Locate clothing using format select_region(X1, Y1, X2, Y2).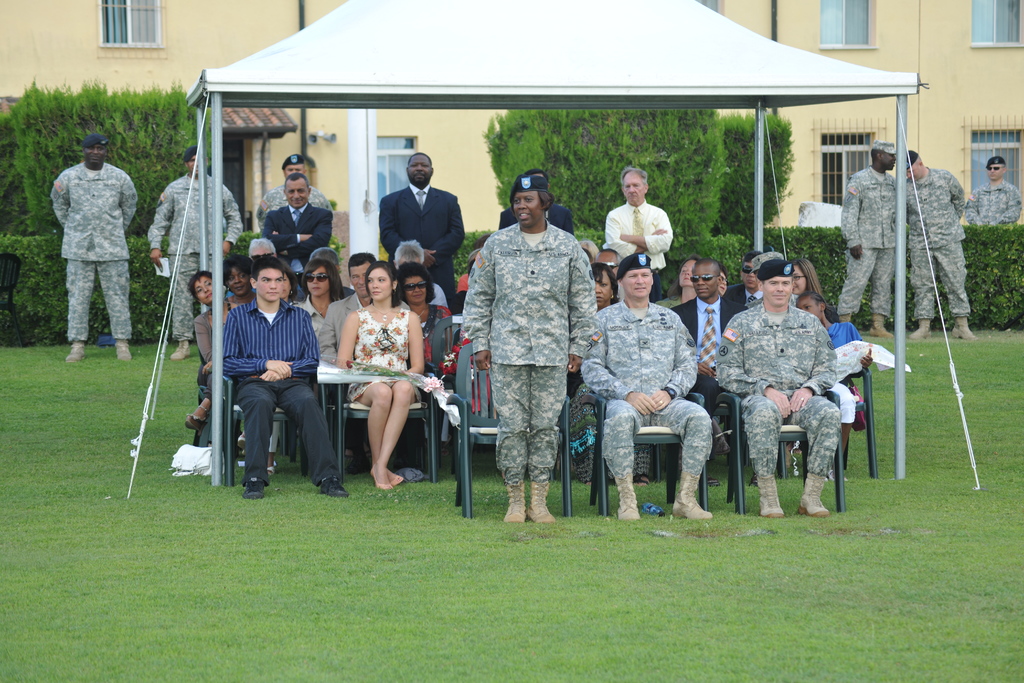
select_region(671, 295, 751, 483).
